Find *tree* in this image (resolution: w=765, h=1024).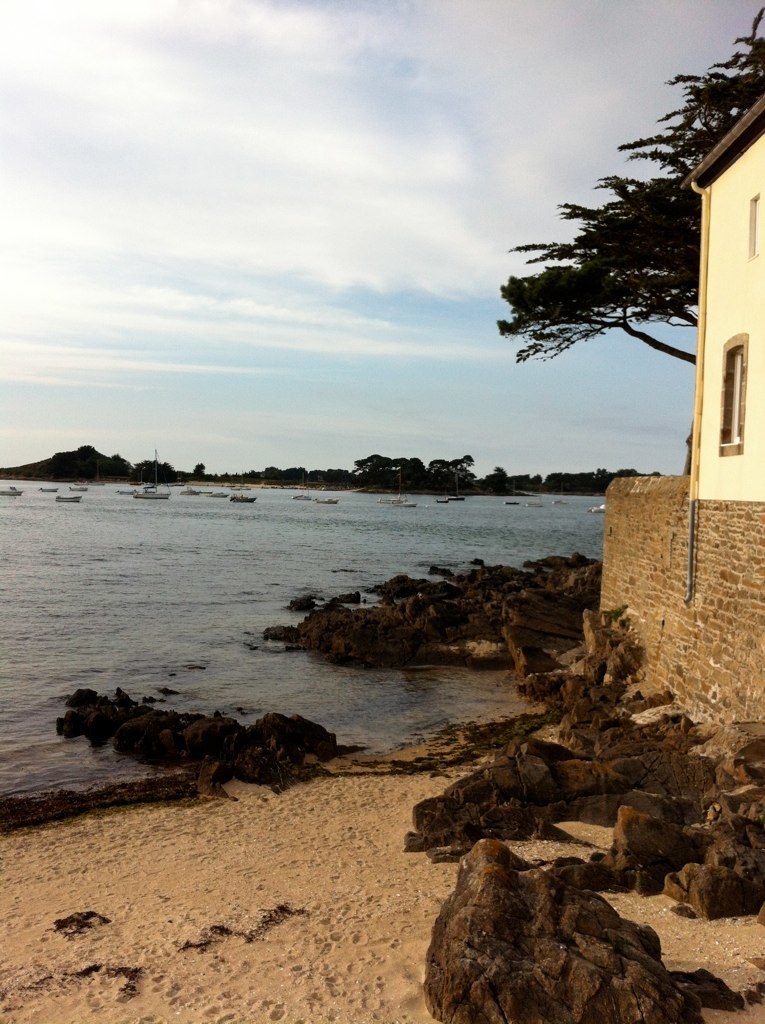
463:456:479:477.
